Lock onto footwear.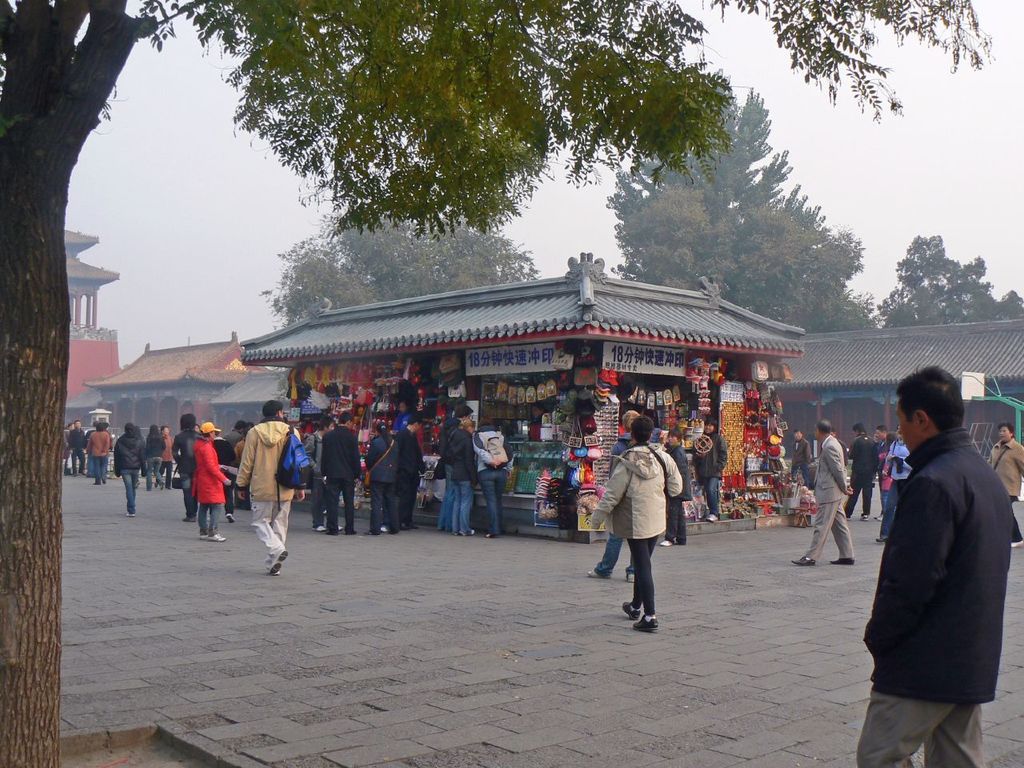
Locked: {"x1": 211, "y1": 530, "x2": 230, "y2": 542}.
